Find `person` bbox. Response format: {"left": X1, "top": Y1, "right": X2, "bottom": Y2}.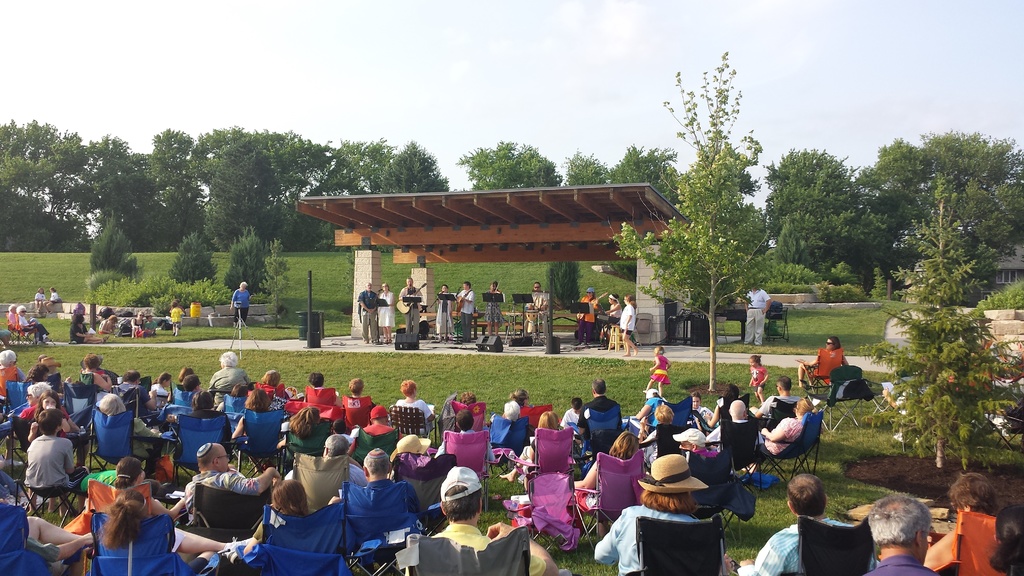
{"left": 592, "top": 289, "right": 622, "bottom": 346}.
